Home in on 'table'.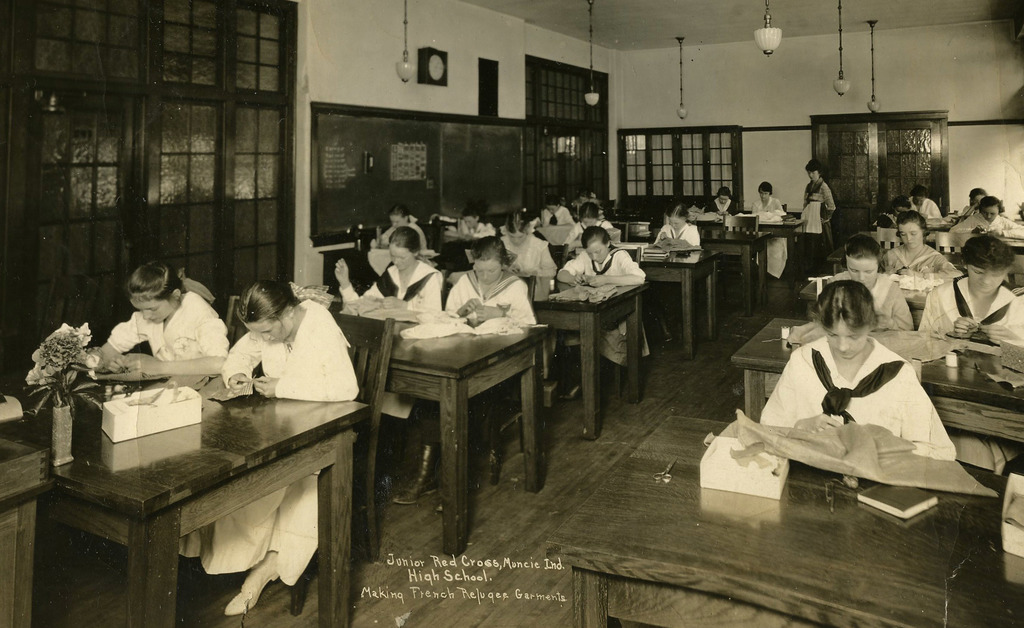
Homed in at 43, 391, 369, 627.
